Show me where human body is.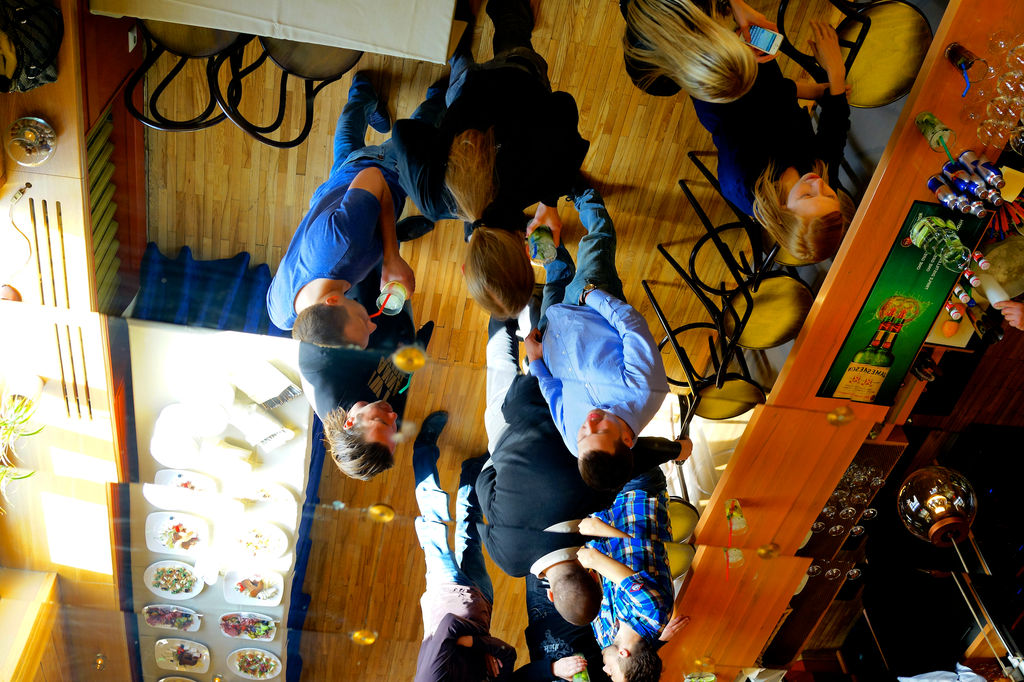
human body is at select_region(522, 171, 671, 438).
